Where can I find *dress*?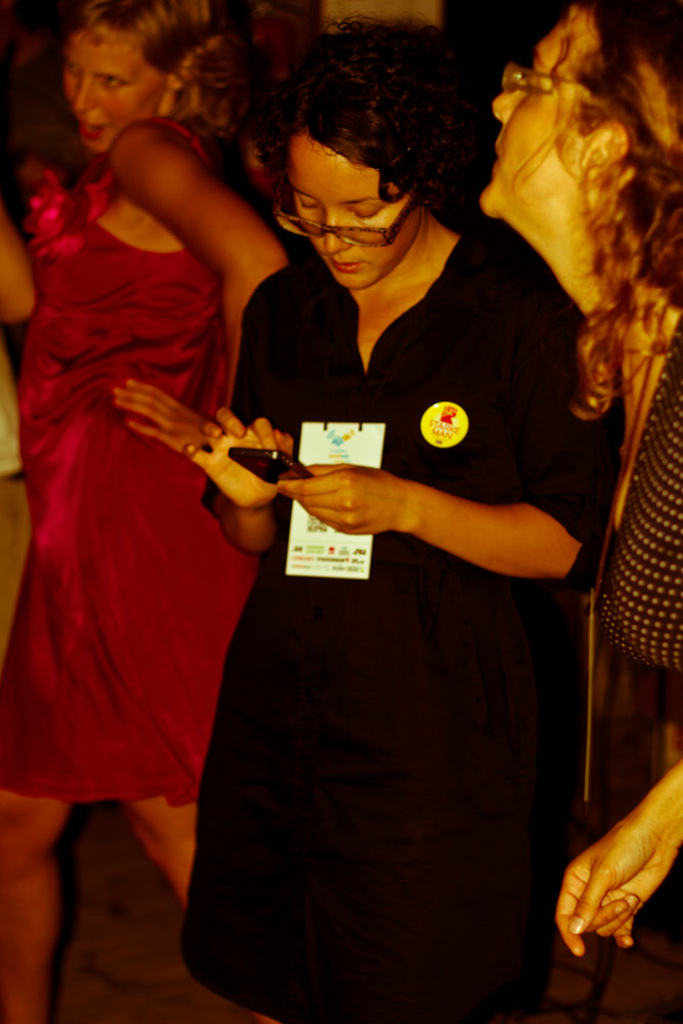
You can find it at box(0, 122, 259, 801).
